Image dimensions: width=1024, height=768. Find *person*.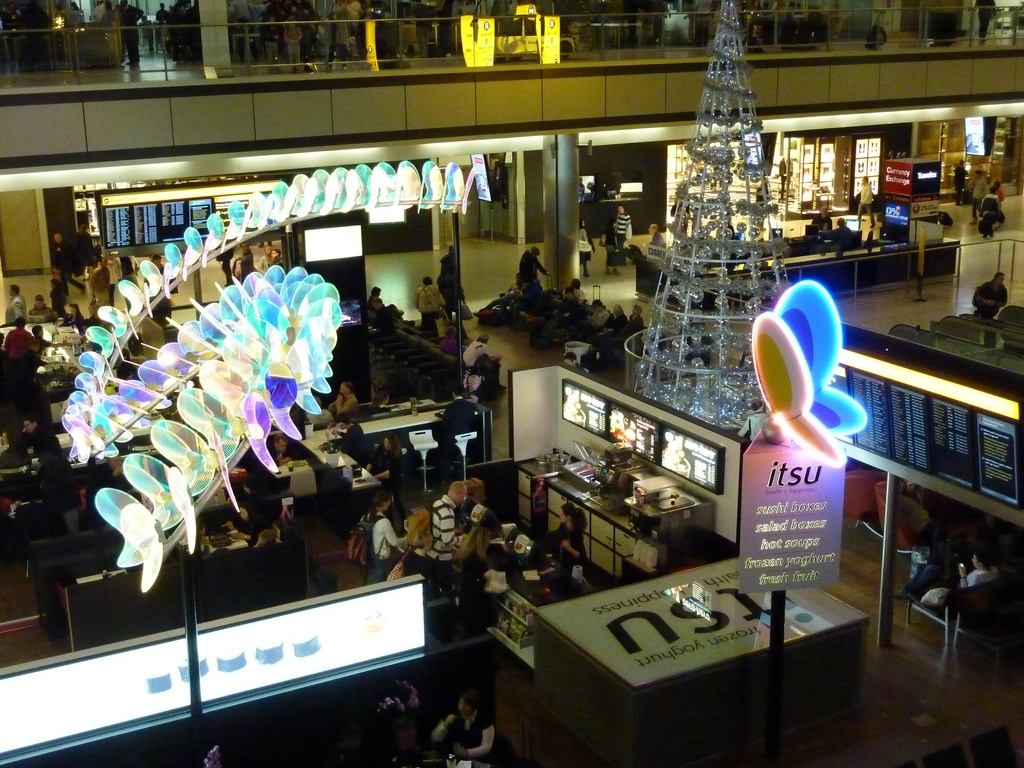
Rect(52, 262, 70, 322).
